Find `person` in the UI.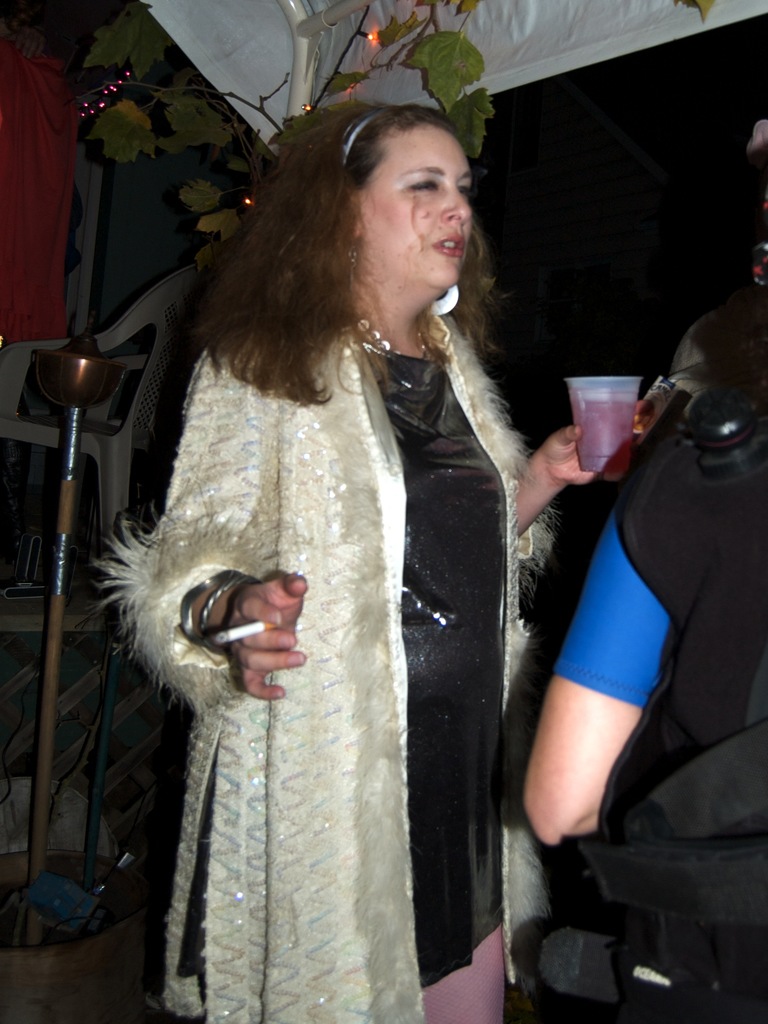
UI element at crop(89, 96, 582, 991).
